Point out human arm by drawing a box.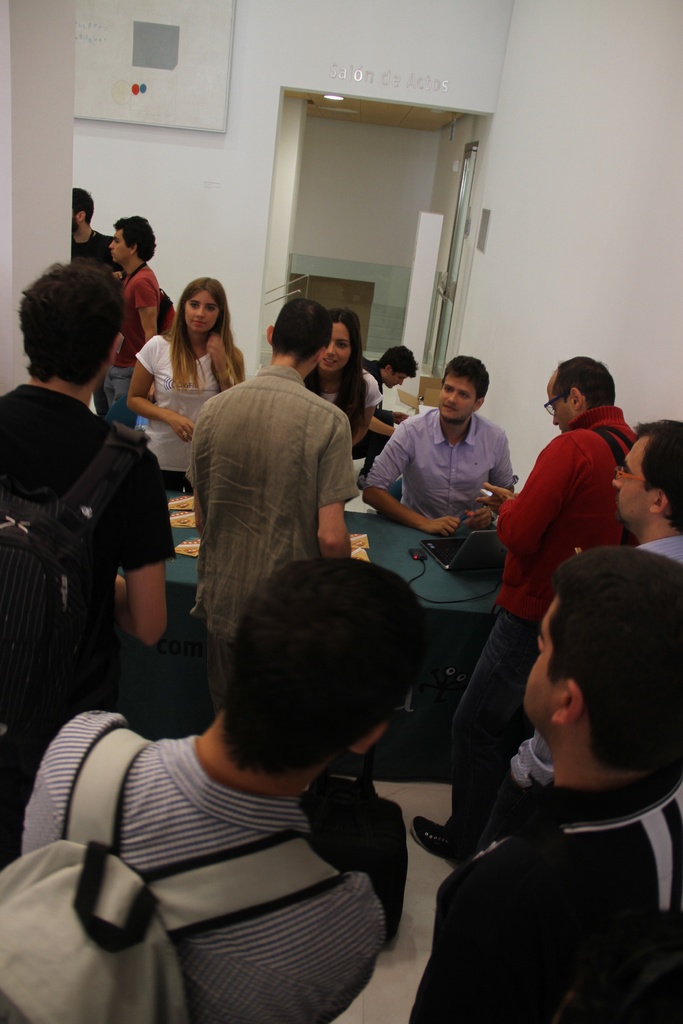
x1=95, y1=449, x2=181, y2=644.
